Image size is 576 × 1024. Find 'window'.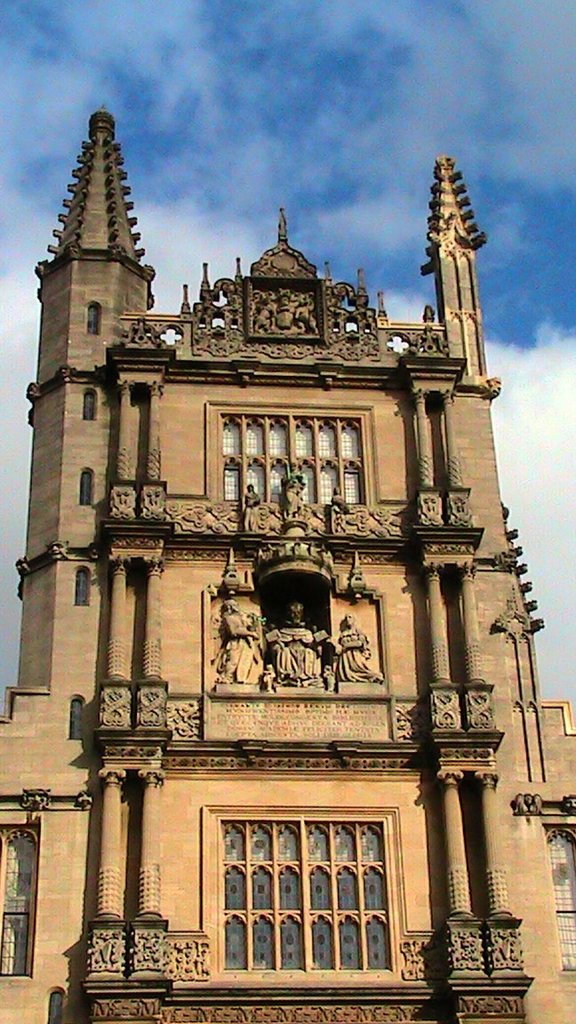
189,774,407,983.
